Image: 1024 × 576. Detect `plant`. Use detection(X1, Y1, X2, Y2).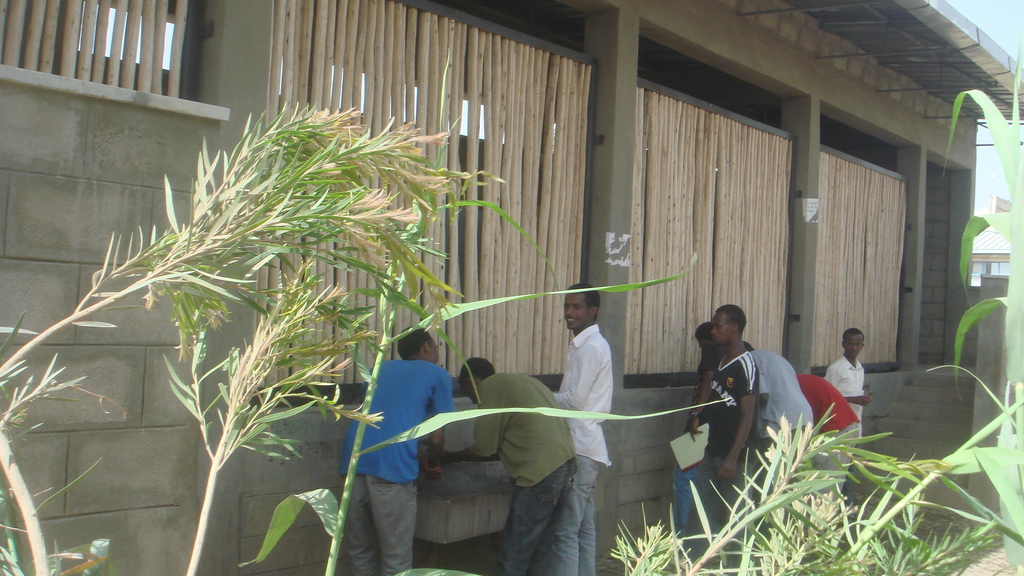
detection(230, 122, 731, 575).
